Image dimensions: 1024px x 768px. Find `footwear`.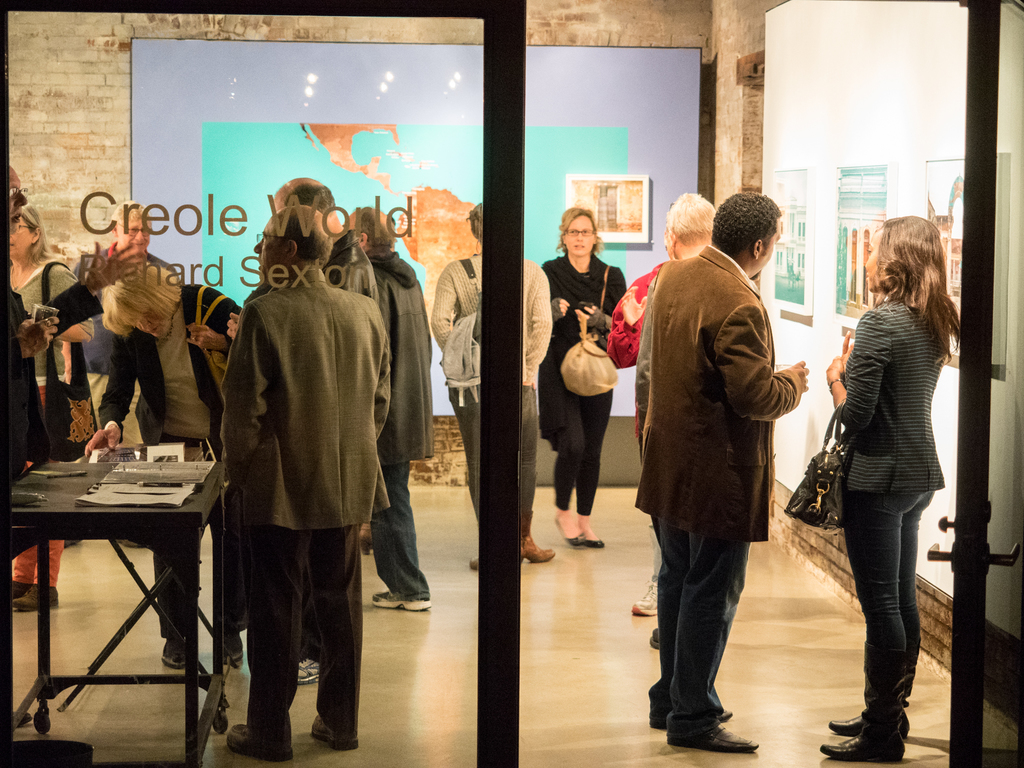
crop(311, 712, 360, 750).
